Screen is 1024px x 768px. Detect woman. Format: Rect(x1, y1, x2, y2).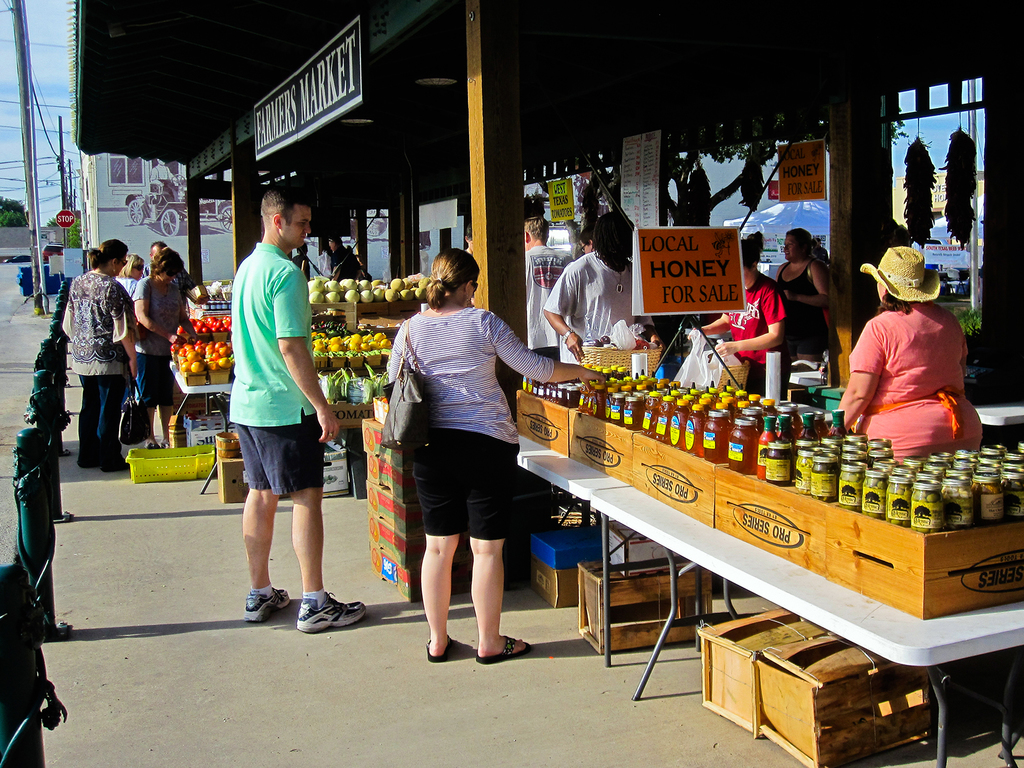
Rect(769, 222, 833, 366).
